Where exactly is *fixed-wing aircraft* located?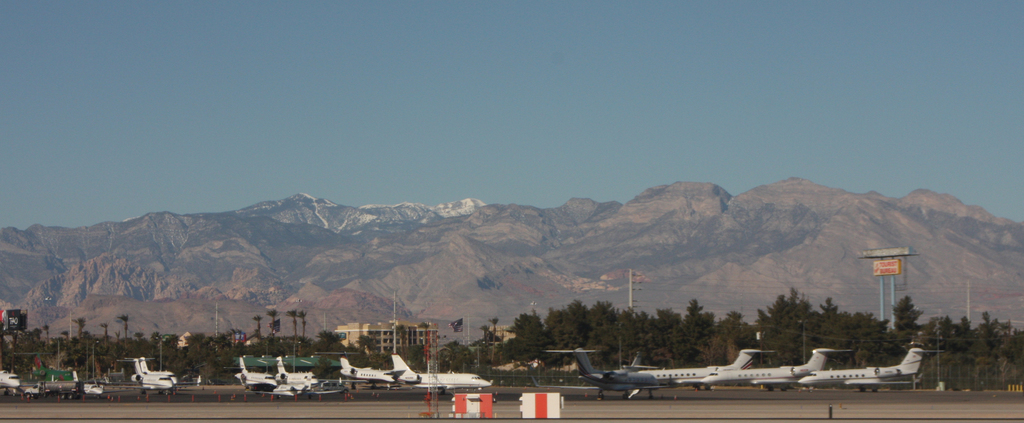
Its bounding box is [278,356,318,390].
